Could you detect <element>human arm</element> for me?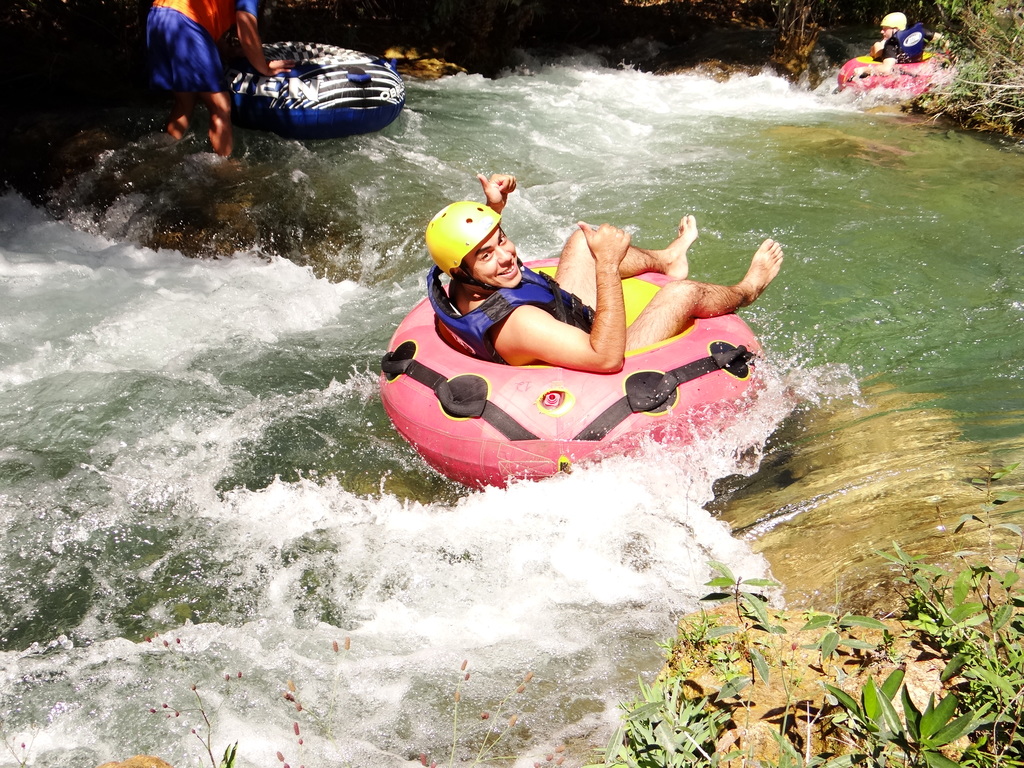
Detection result: BBox(474, 170, 515, 217).
